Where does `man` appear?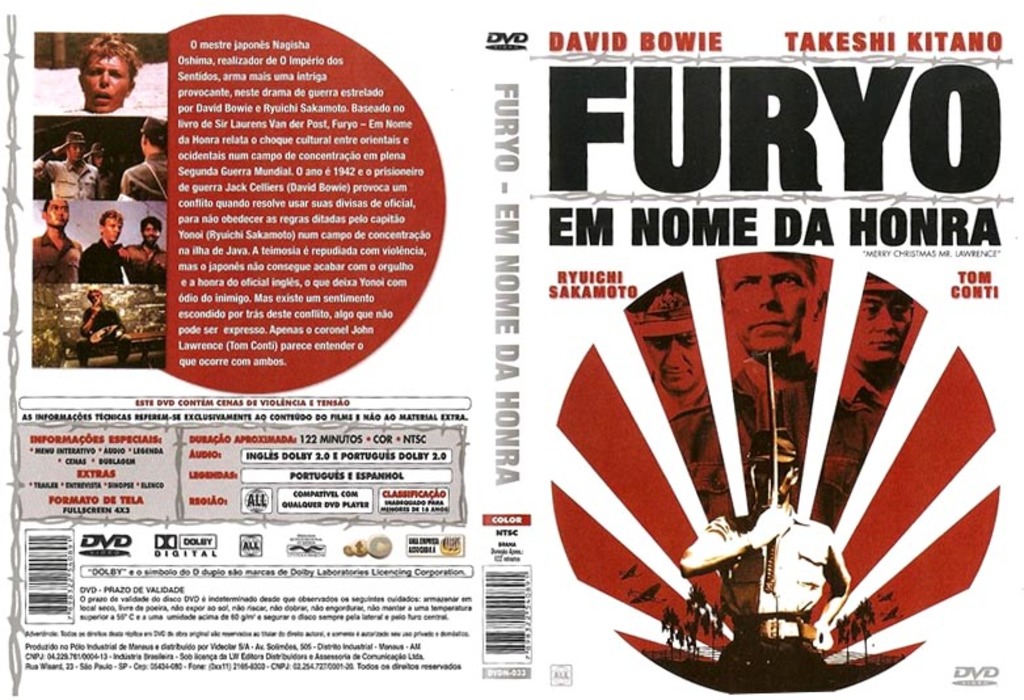
Appears at 675, 425, 854, 666.
